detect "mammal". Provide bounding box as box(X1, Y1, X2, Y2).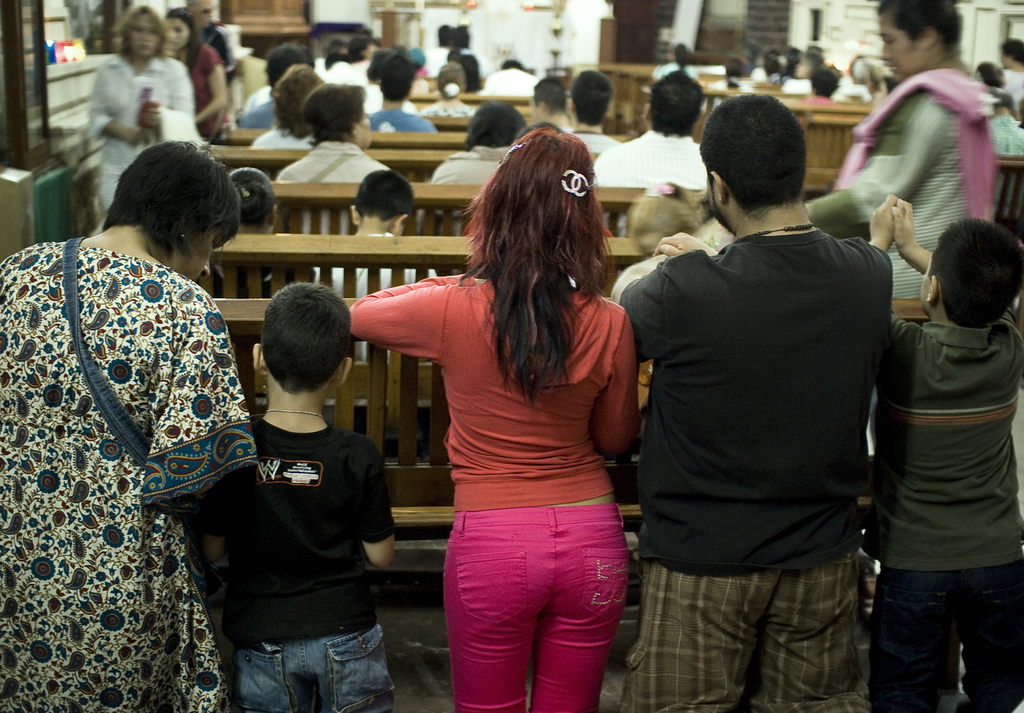
box(435, 100, 526, 184).
